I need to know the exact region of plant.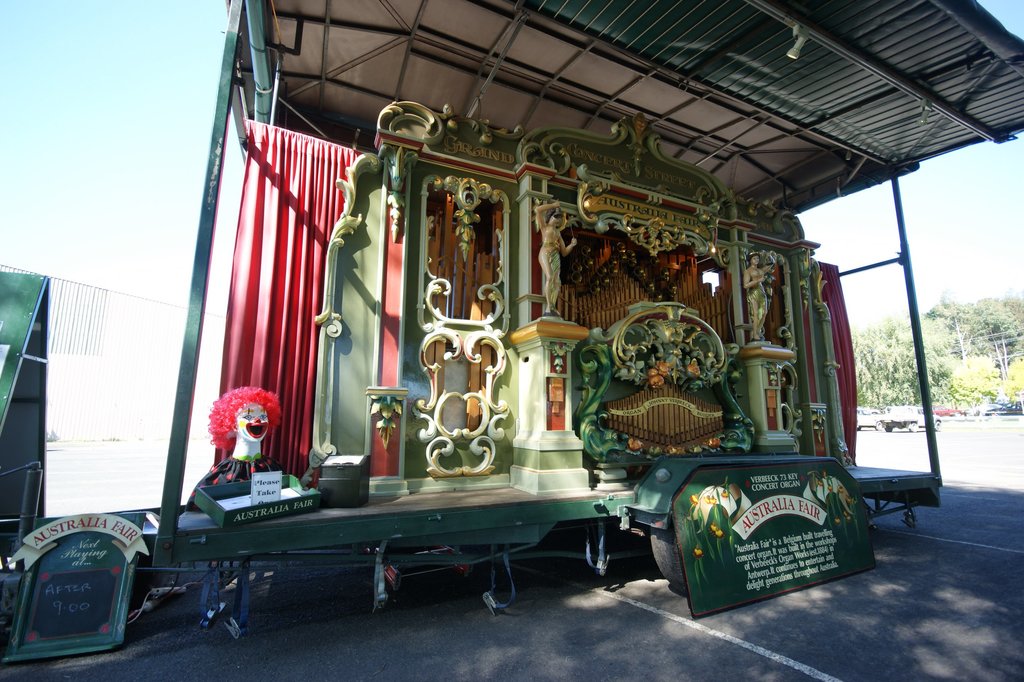
Region: [681,480,739,591].
